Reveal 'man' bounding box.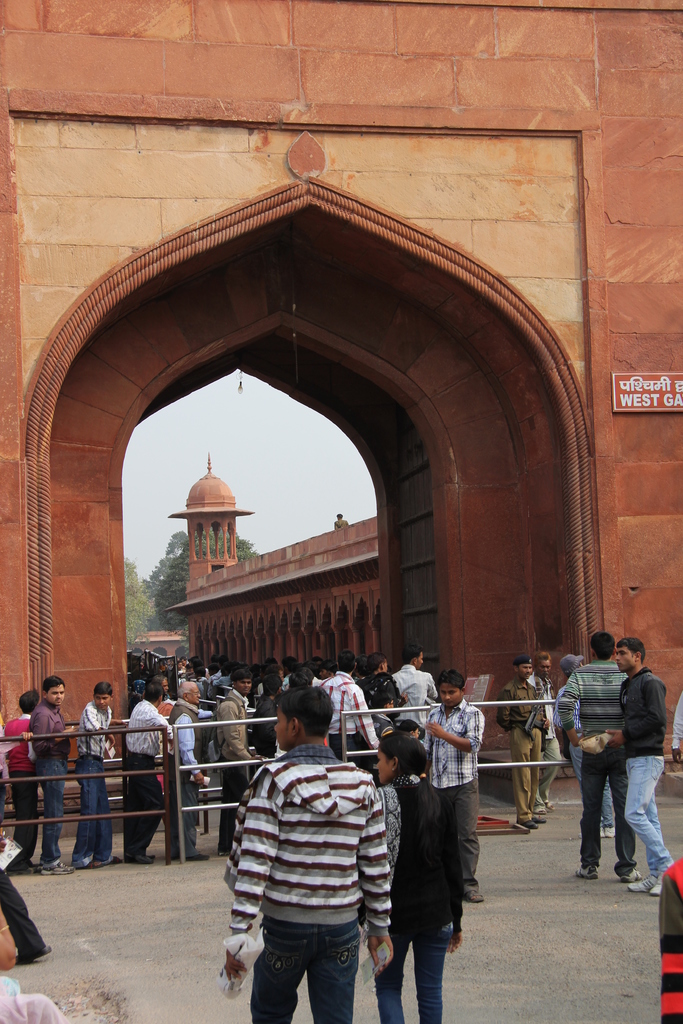
Revealed: x1=317, y1=646, x2=379, y2=778.
